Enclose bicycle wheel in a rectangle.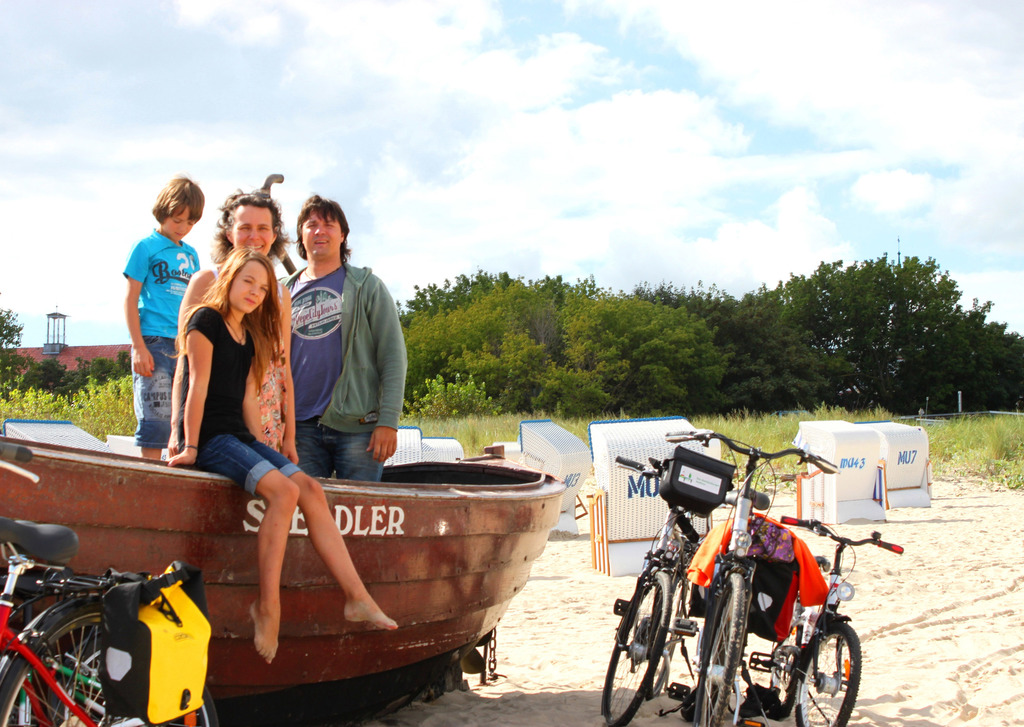
select_region(766, 625, 803, 719).
